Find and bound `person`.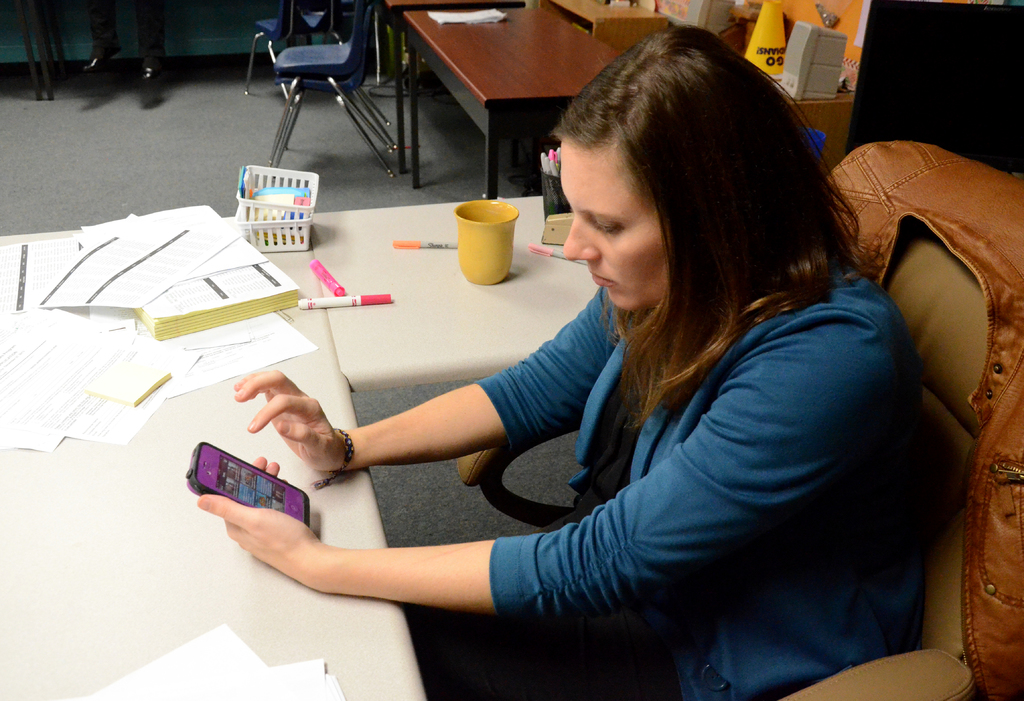
Bound: [left=258, top=76, right=897, bottom=679].
